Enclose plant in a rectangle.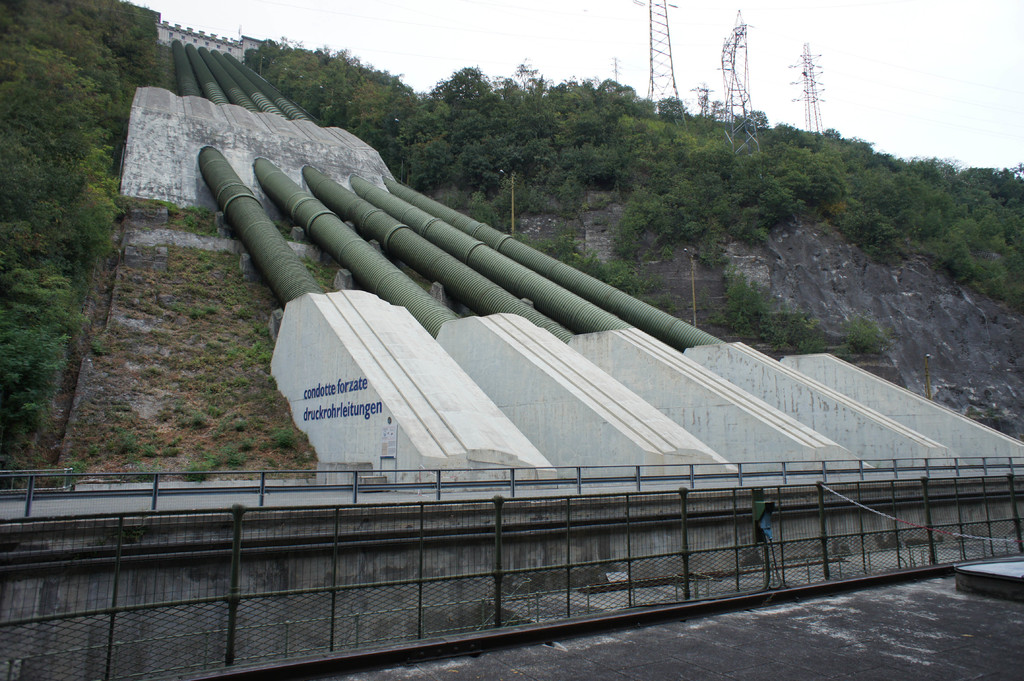
Rect(215, 377, 225, 397).
